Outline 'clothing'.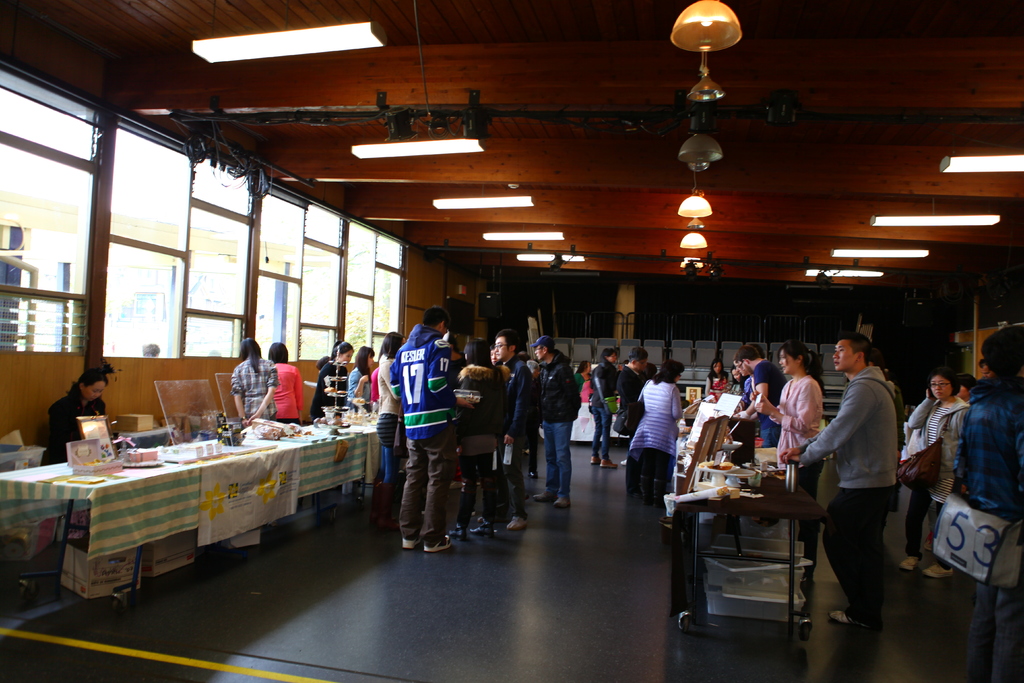
Outline: x1=775 y1=377 x2=822 y2=448.
